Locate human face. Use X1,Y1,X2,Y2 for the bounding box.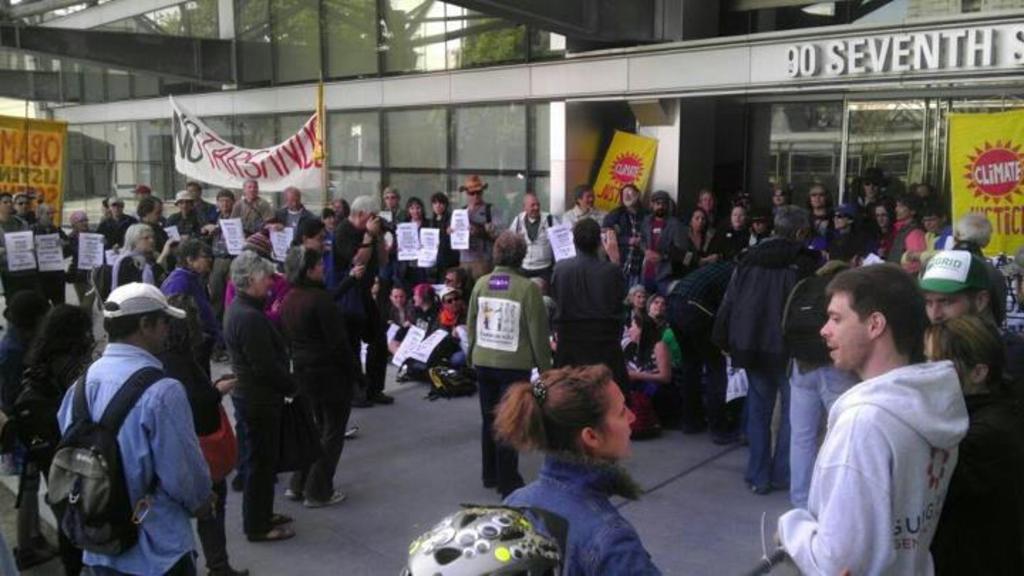
728,202,751,229.
